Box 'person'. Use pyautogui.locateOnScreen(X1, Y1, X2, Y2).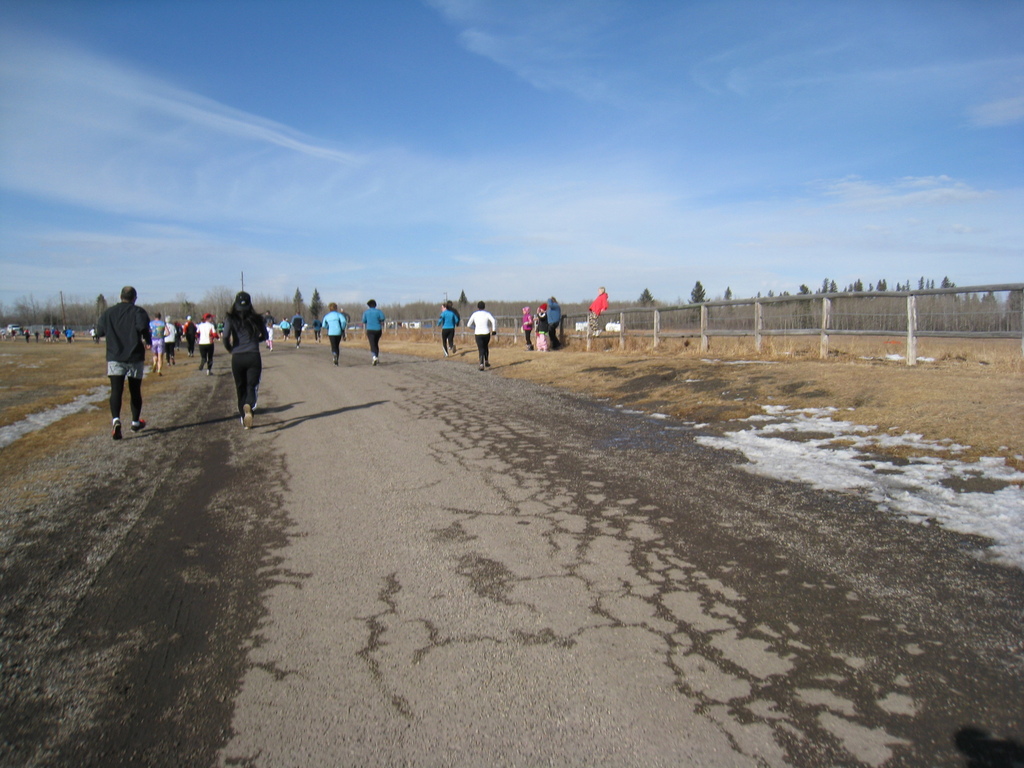
pyautogui.locateOnScreen(467, 299, 497, 373).
